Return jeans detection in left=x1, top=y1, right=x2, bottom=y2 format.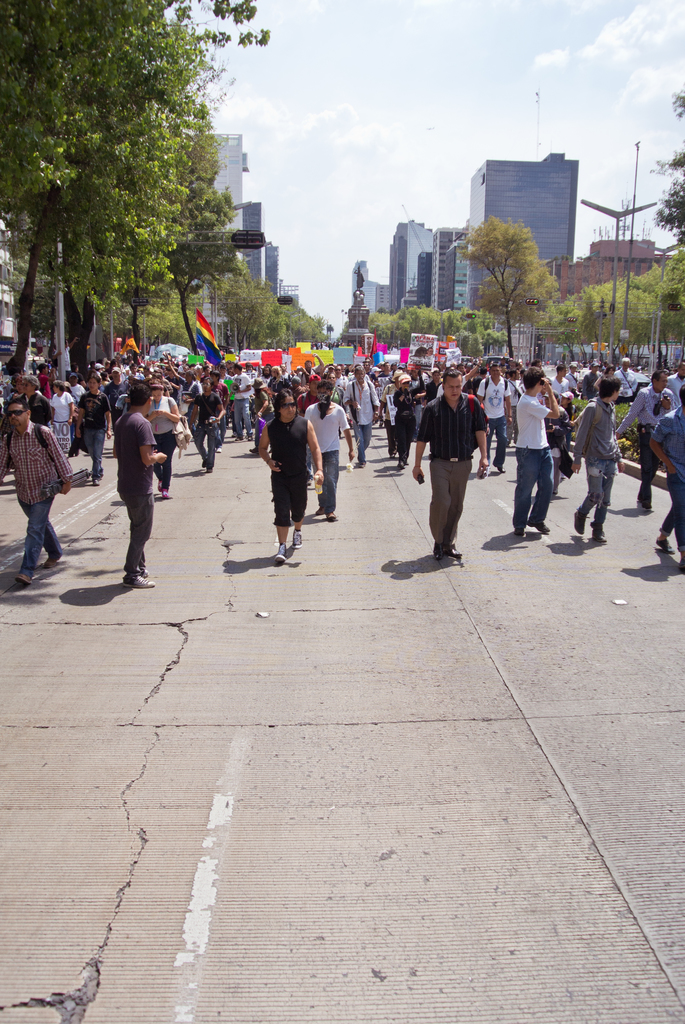
left=513, top=444, right=558, bottom=524.
